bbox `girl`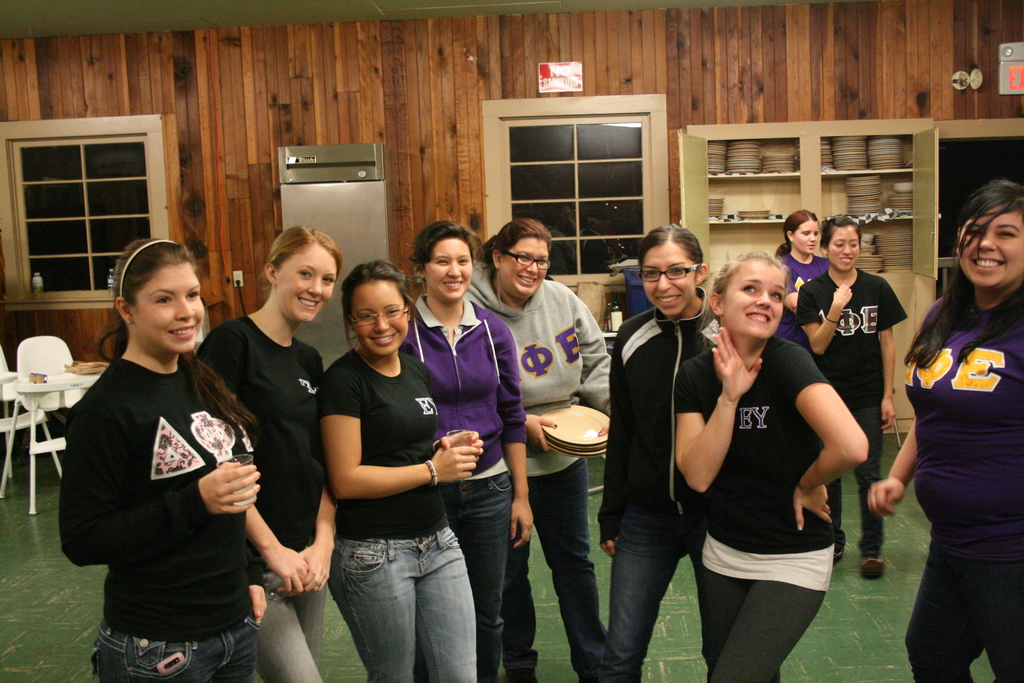
box(188, 224, 340, 682)
